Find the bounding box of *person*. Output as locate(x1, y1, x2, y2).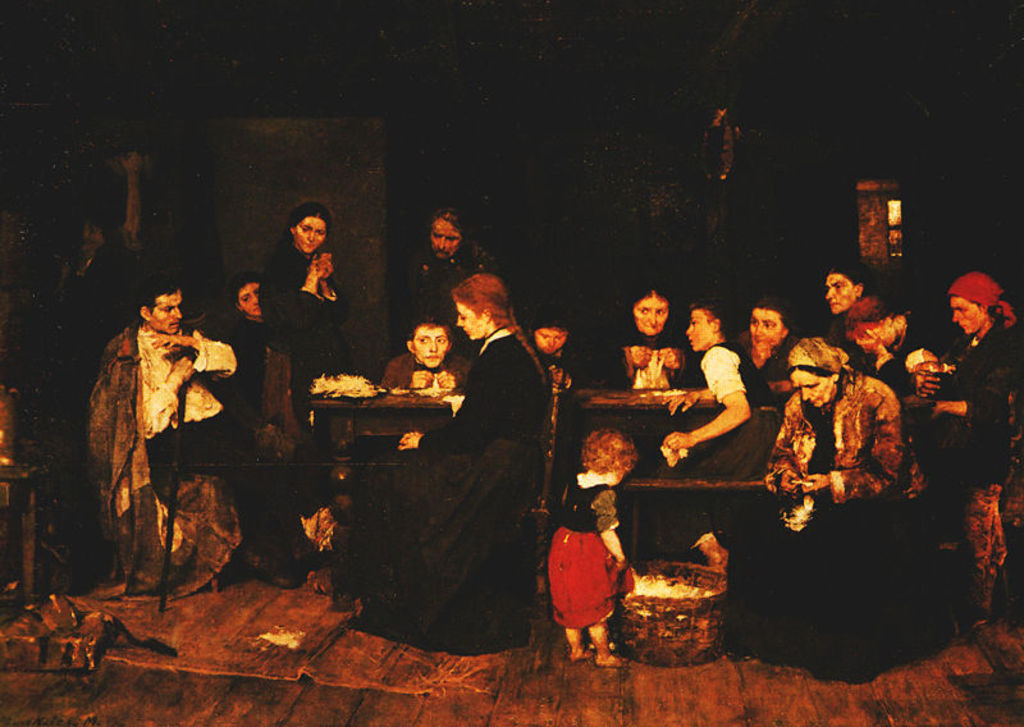
locate(735, 292, 803, 407).
